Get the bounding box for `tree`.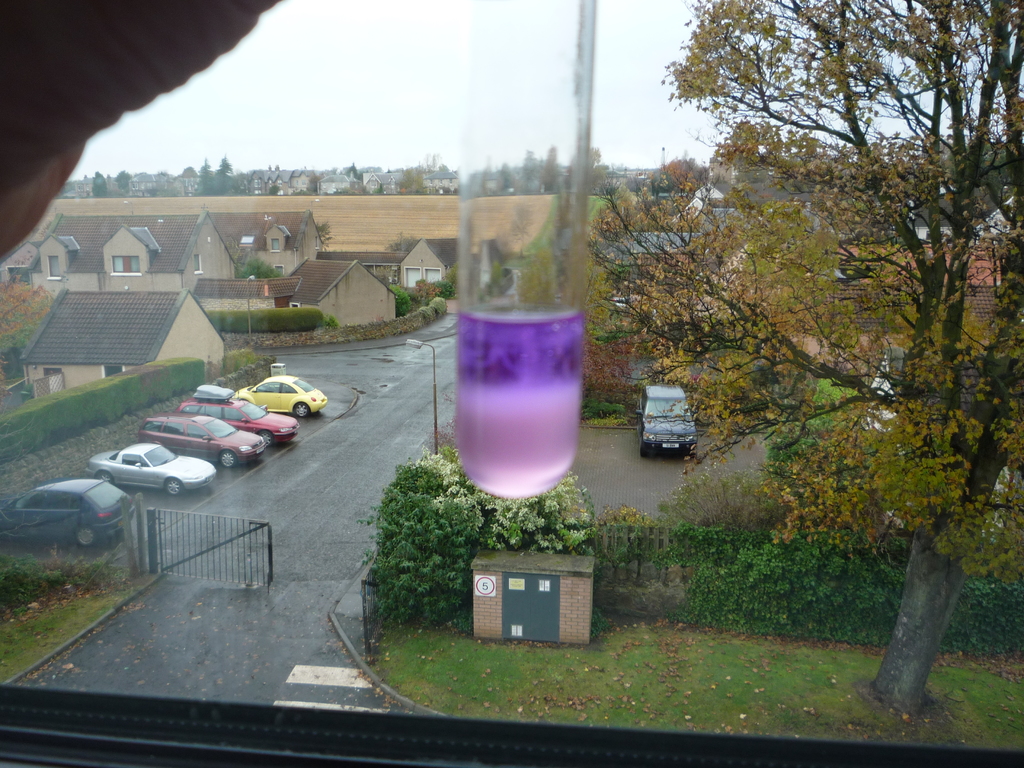
BBox(558, 147, 614, 193).
